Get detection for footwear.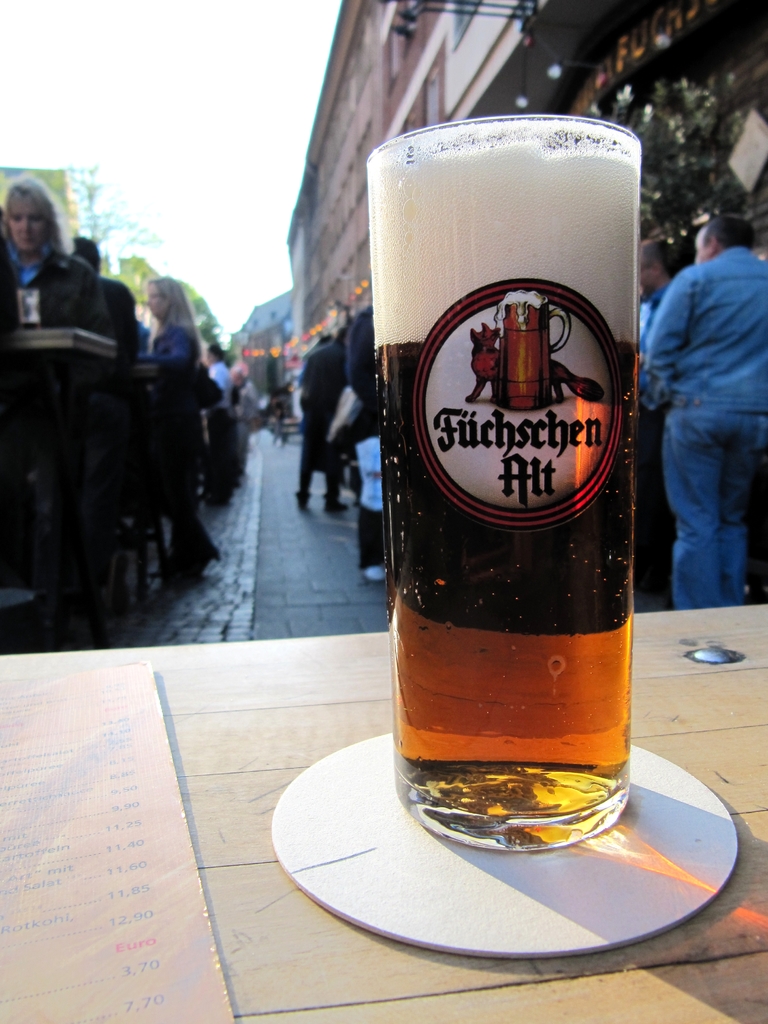
Detection: [356,569,385,585].
